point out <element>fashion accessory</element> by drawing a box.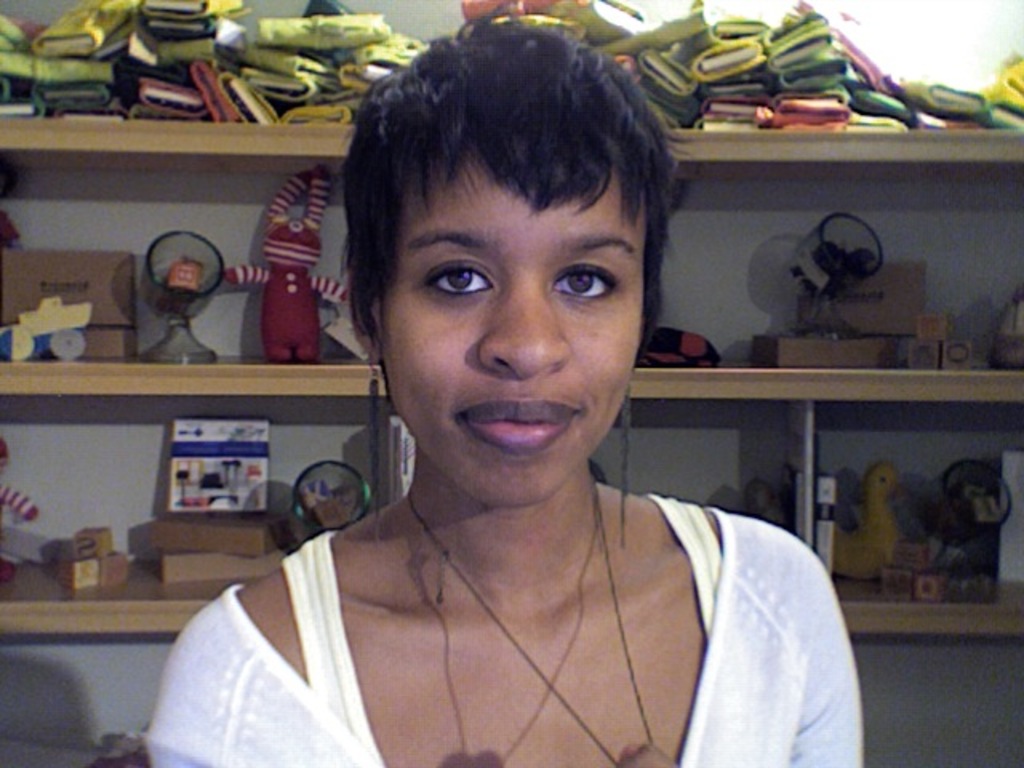
[left=363, top=365, right=379, bottom=528].
